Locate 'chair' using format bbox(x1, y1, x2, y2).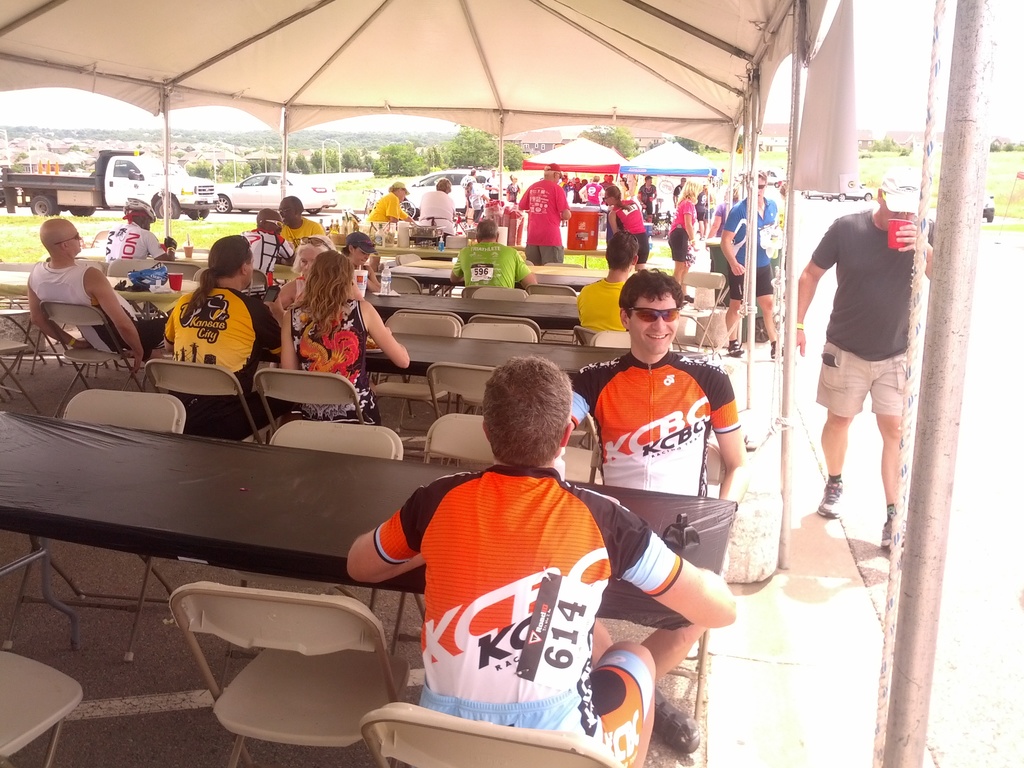
bbox(0, 650, 83, 767).
